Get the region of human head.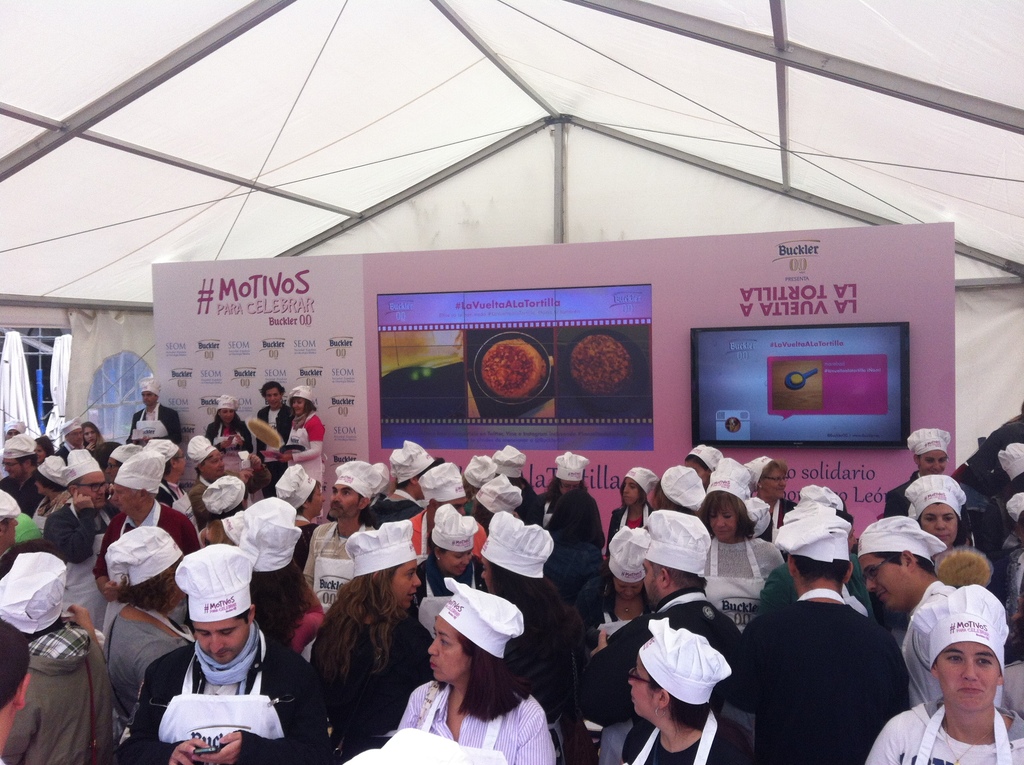
{"x1": 198, "y1": 478, "x2": 241, "y2": 518}.
